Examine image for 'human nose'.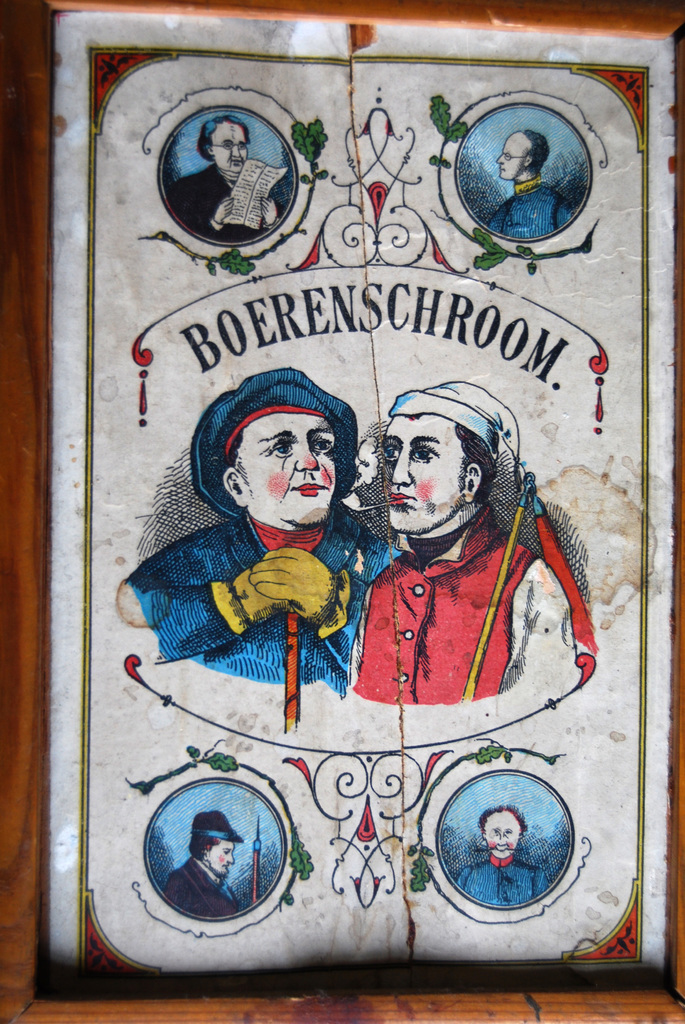
Examination result: bbox=[289, 431, 317, 476].
